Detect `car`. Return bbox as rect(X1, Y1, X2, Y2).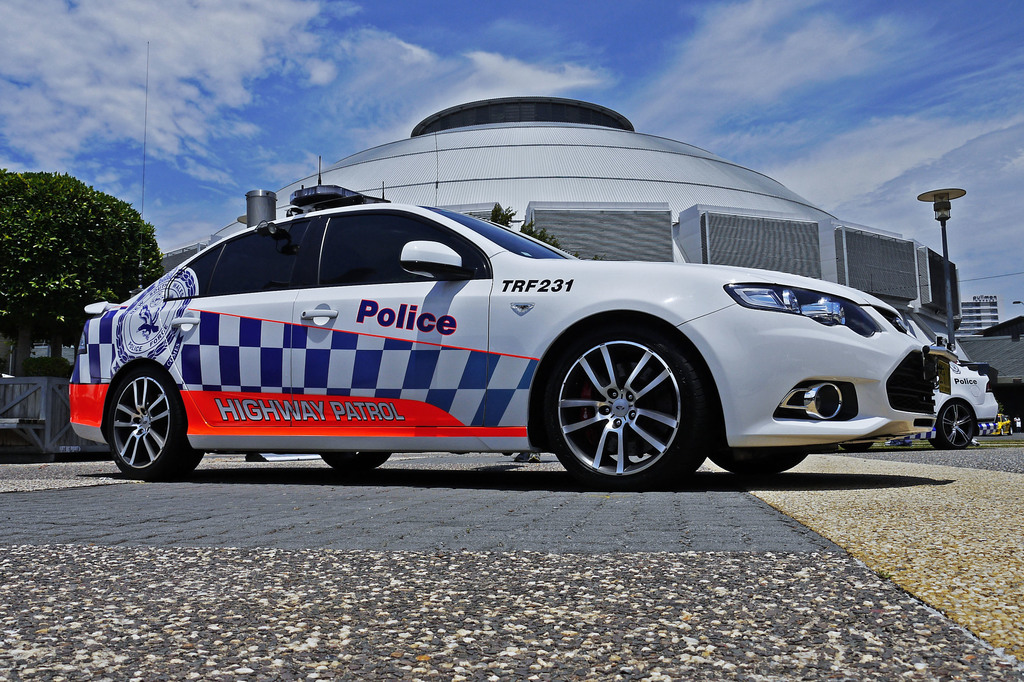
rect(908, 359, 997, 452).
